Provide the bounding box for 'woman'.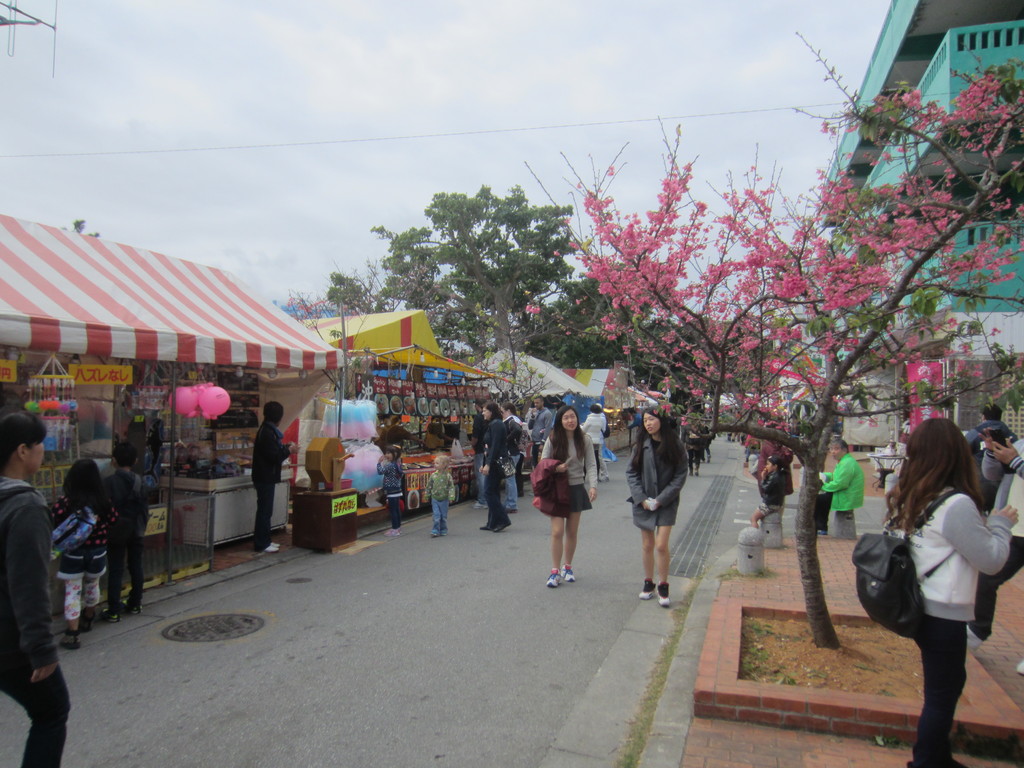
{"left": 476, "top": 399, "right": 511, "bottom": 532}.
